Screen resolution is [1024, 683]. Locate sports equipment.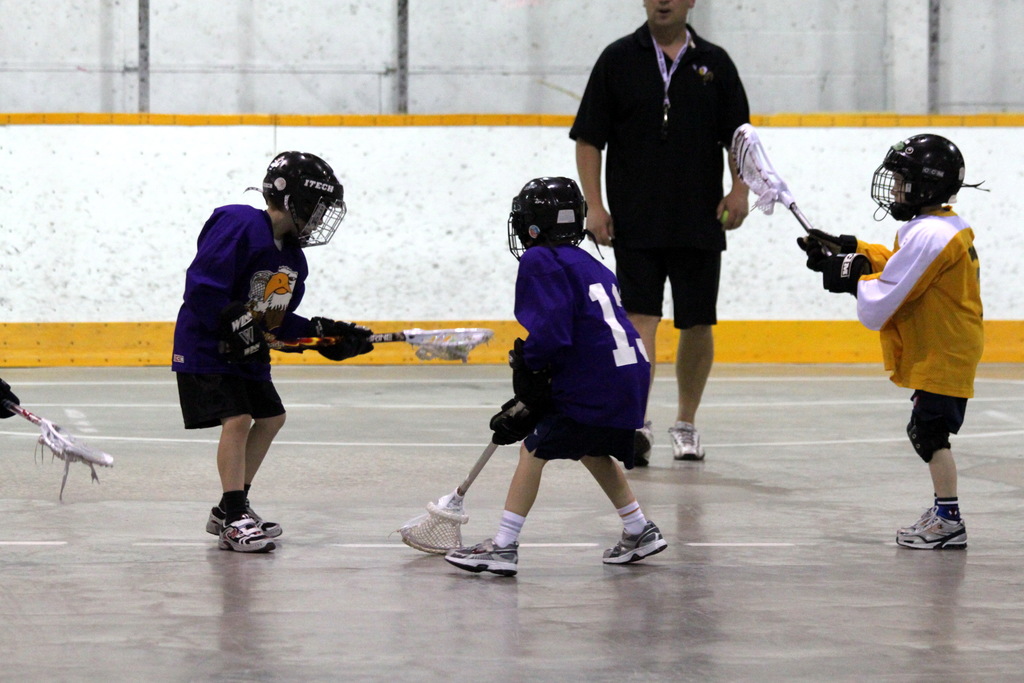
x1=719, y1=206, x2=735, y2=227.
